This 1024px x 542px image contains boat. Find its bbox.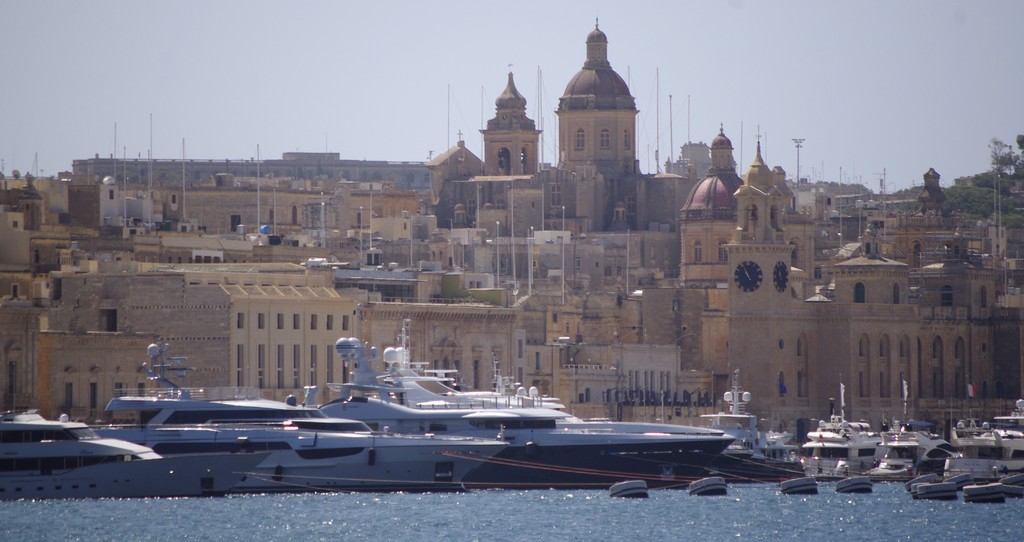
x1=0, y1=408, x2=278, y2=495.
